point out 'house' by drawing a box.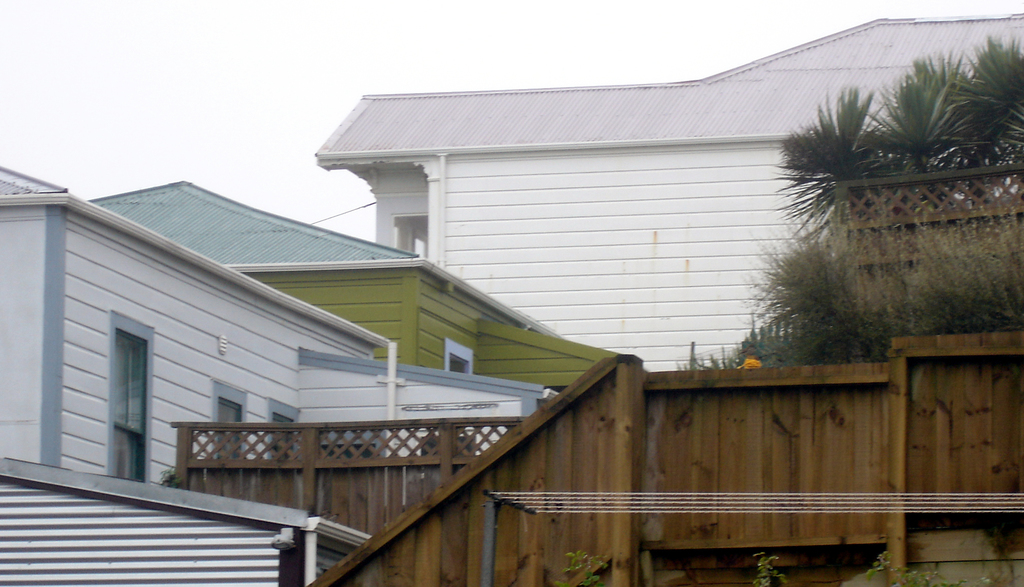
310,15,1023,374.
